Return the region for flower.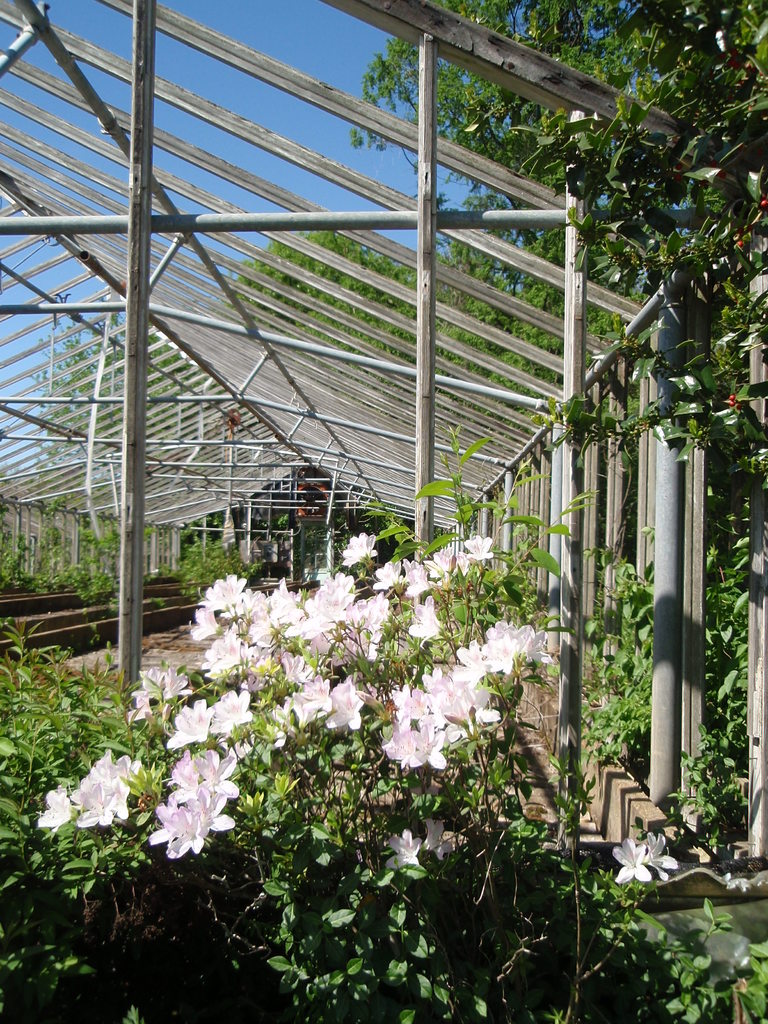
(x1=448, y1=550, x2=474, y2=577).
